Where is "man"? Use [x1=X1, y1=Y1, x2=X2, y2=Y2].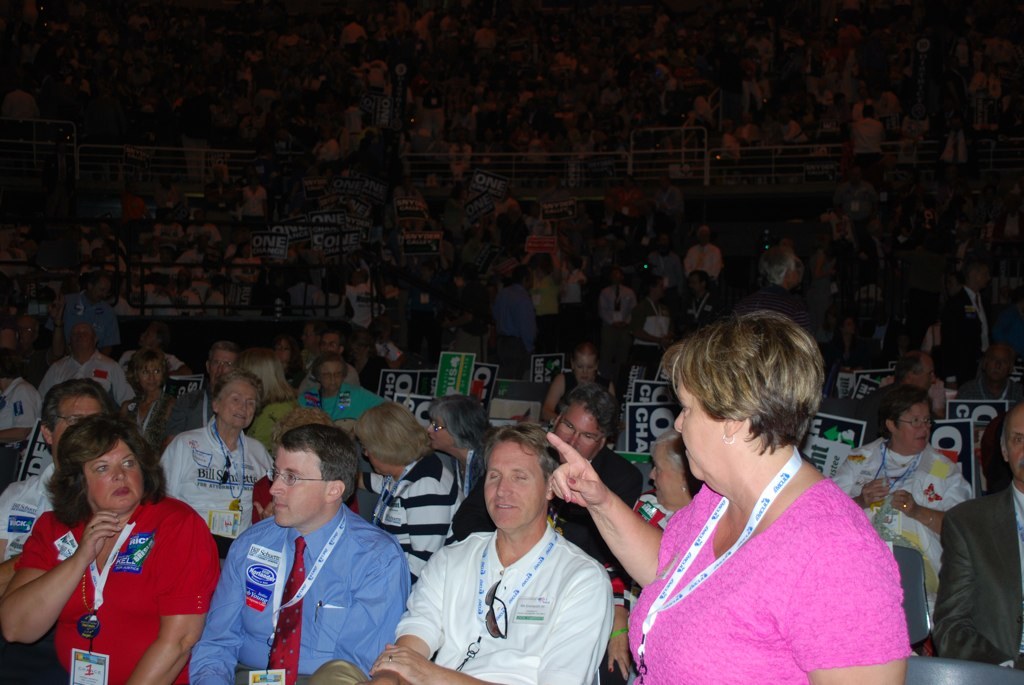
[x1=39, y1=323, x2=138, y2=413].
